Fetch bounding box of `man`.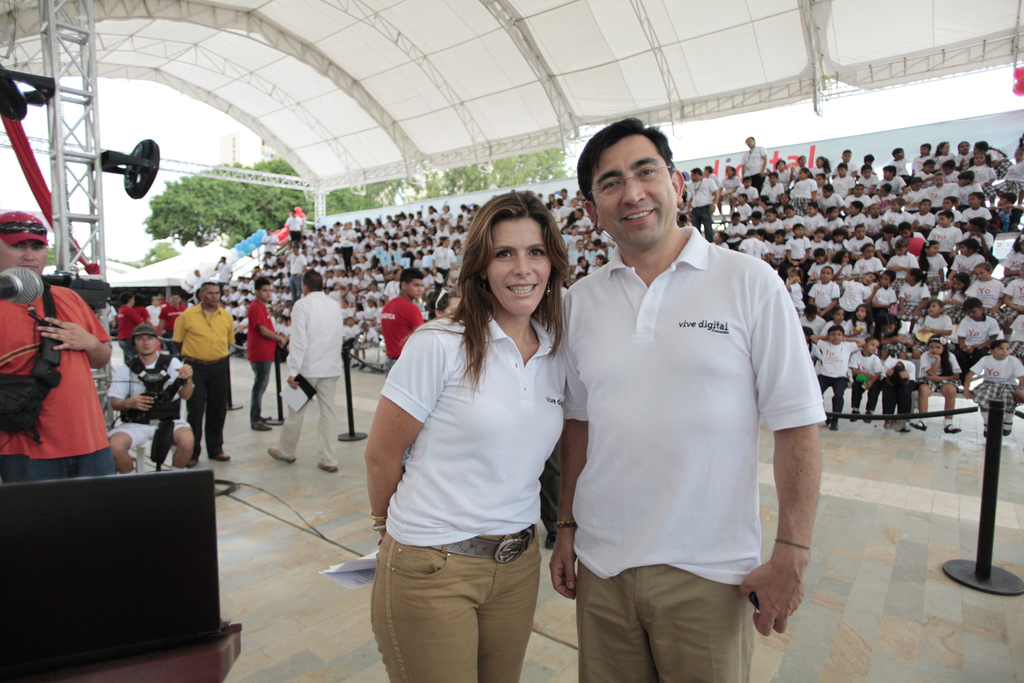
Bbox: left=0, top=204, right=123, bottom=473.
